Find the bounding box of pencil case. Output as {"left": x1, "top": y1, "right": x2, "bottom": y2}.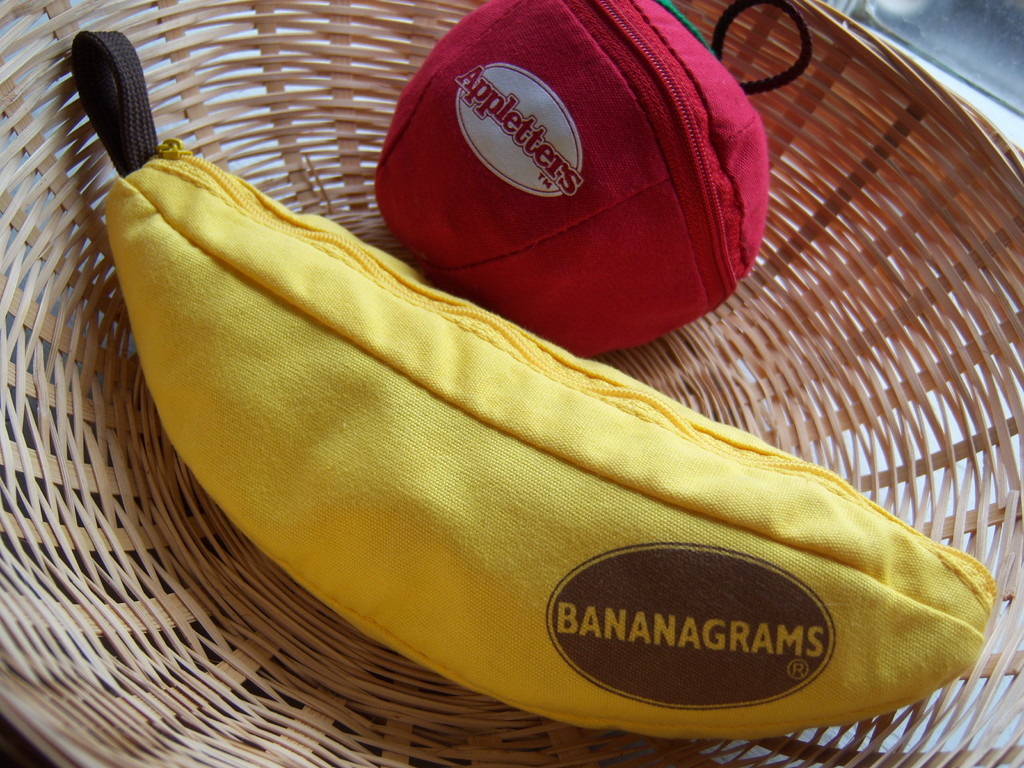
{"left": 374, "top": 0, "right": 771, "bottom": 360}.
